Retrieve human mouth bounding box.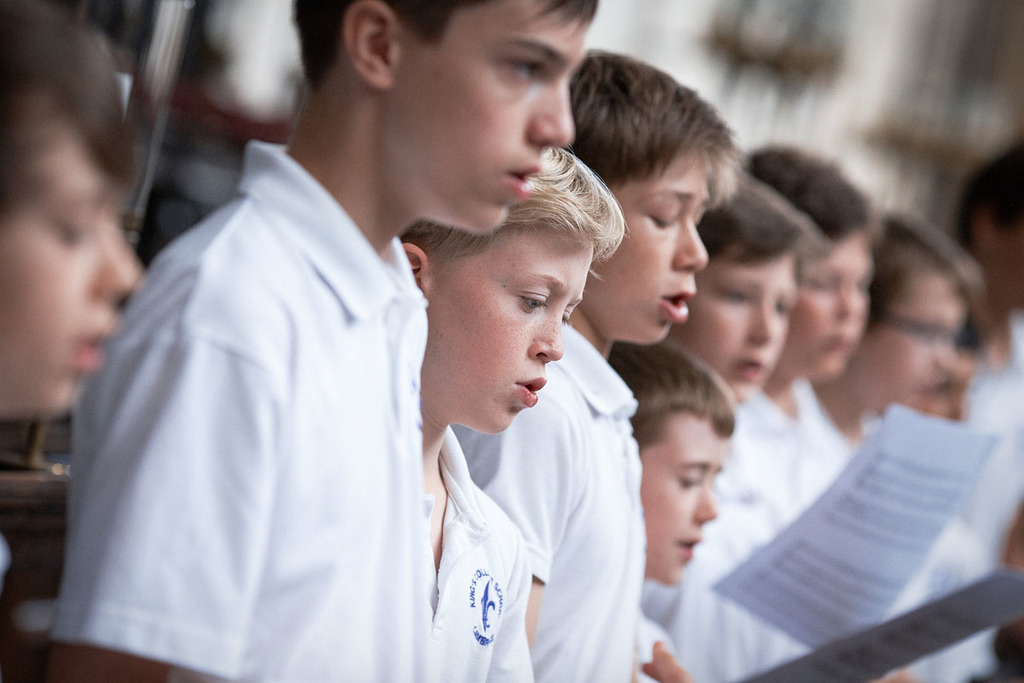
Bounding box: box(678, 534, 701, 560).
